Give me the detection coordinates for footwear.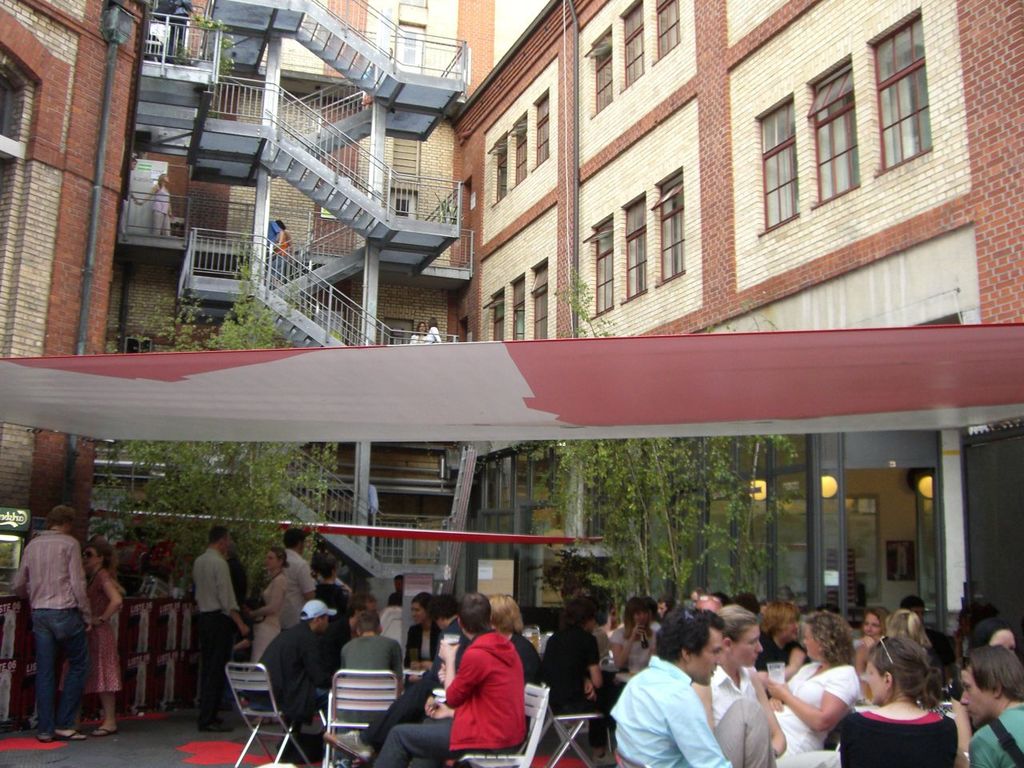
rect(57, 726, 79, 741).
